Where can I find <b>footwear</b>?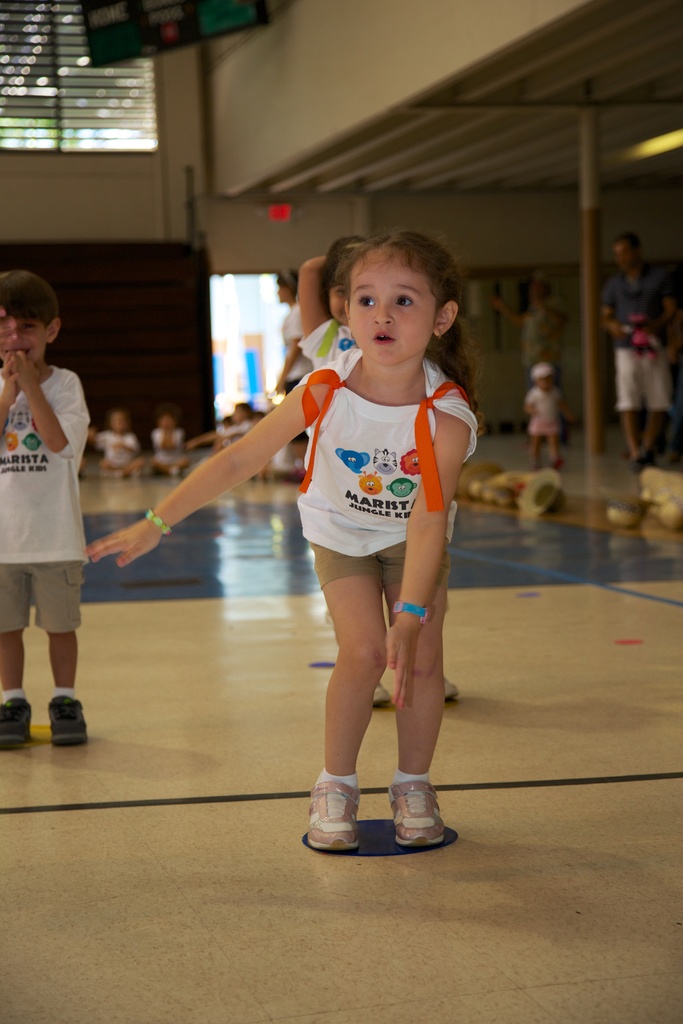
You can find it at box=[1, 699, 38, 750].
